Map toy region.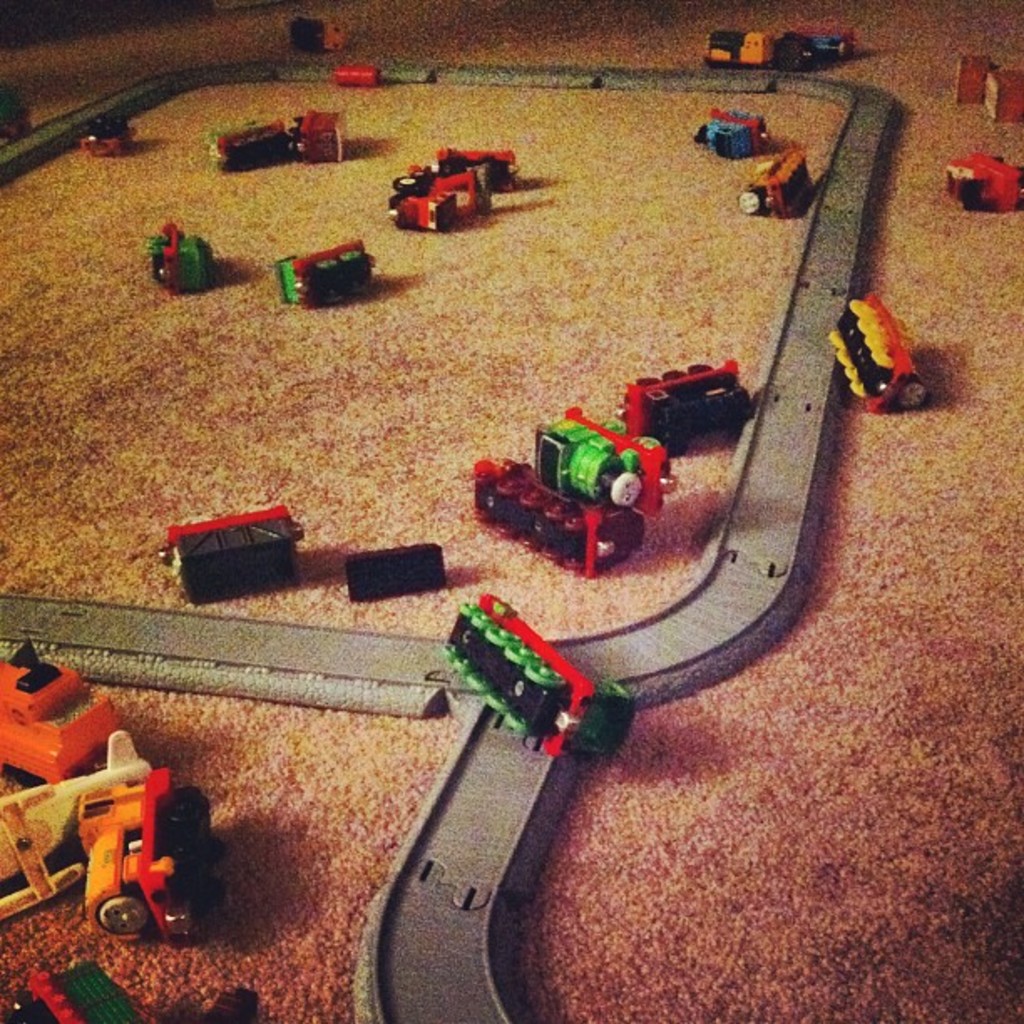
Mapped to rect(345, 539, 453, 607).
